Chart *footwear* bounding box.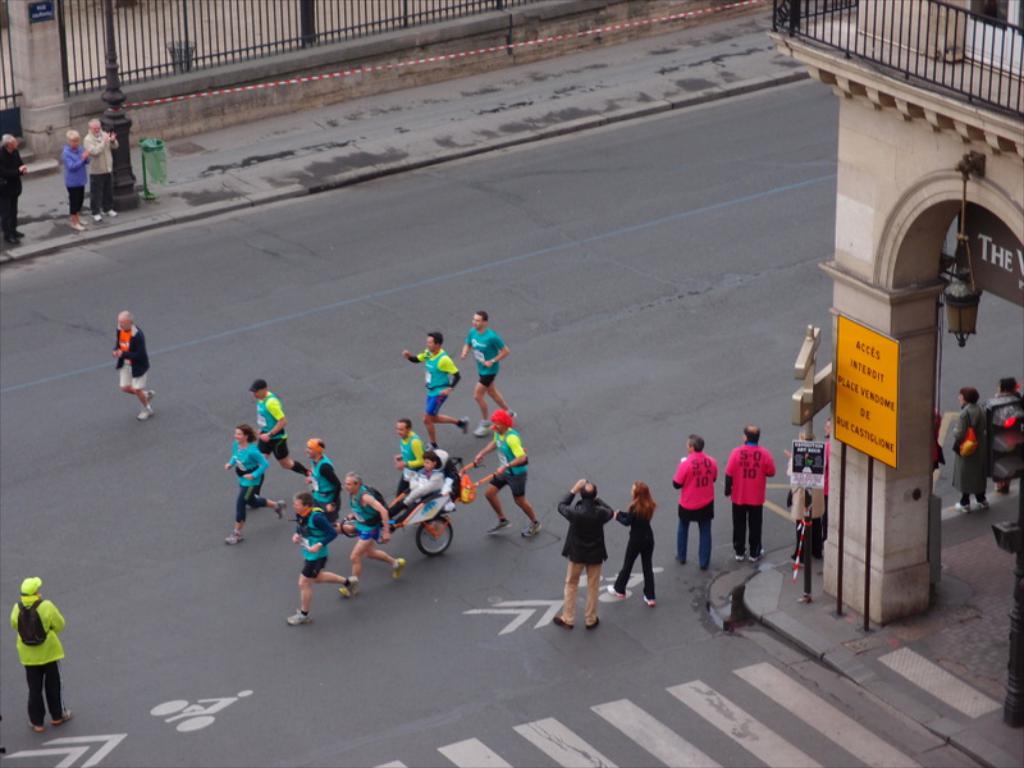
Charted: left=524, top=520, right=545, bottom=539.
